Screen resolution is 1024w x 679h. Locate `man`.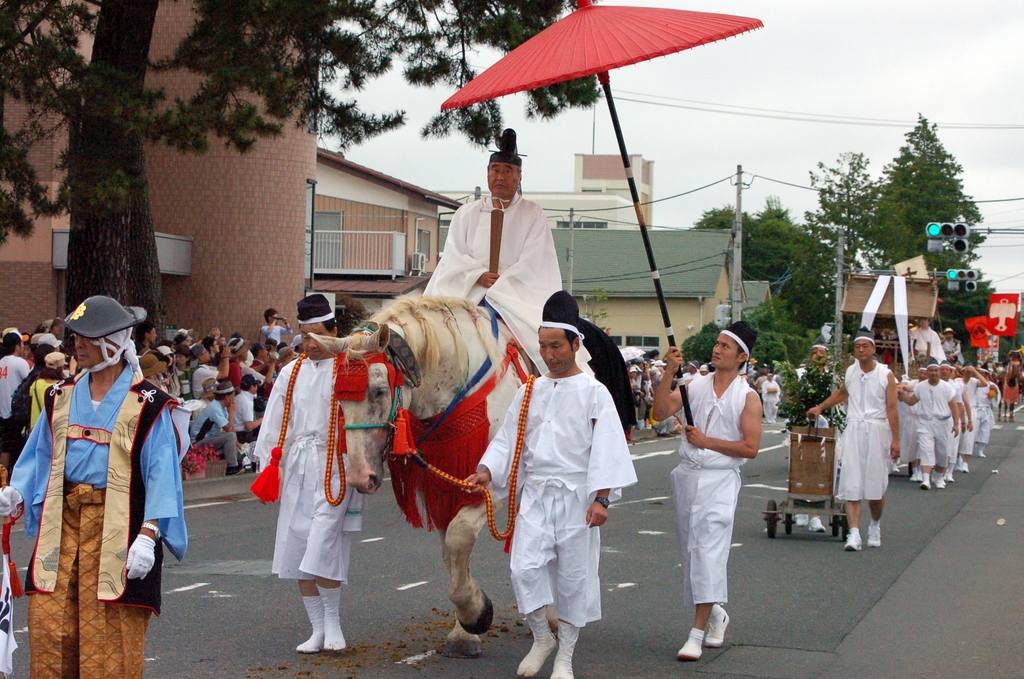
{"left": 460, "top": 285, "right": 636, "bottom": 678}.
